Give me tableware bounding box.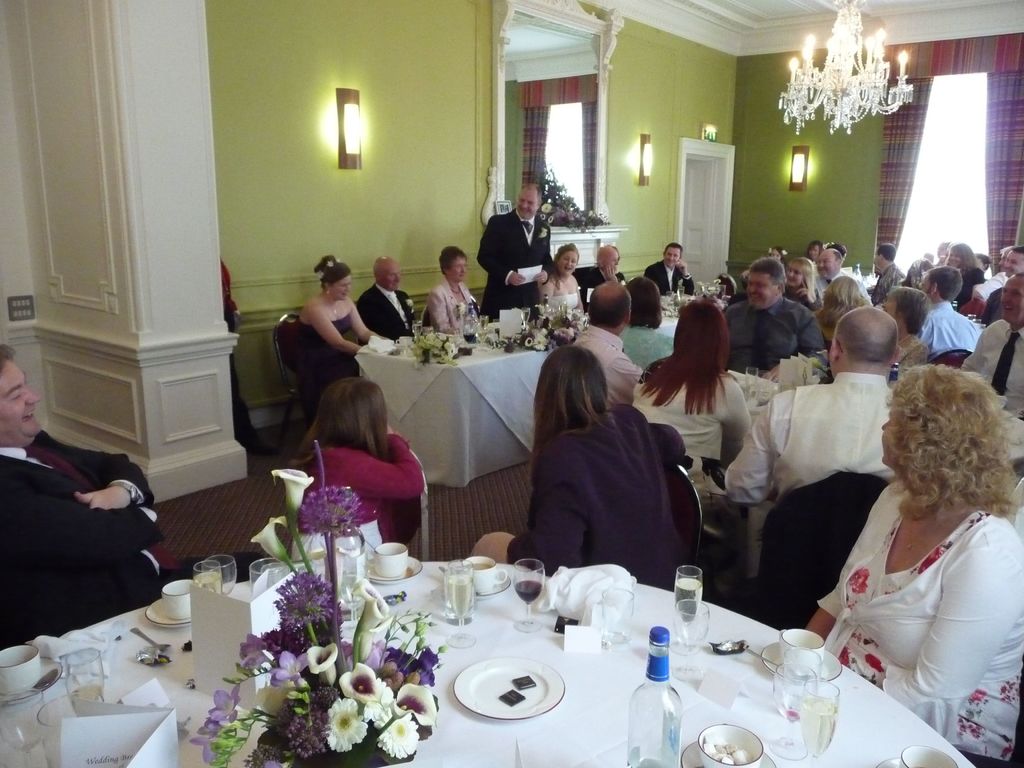
[522,308,535,339].
